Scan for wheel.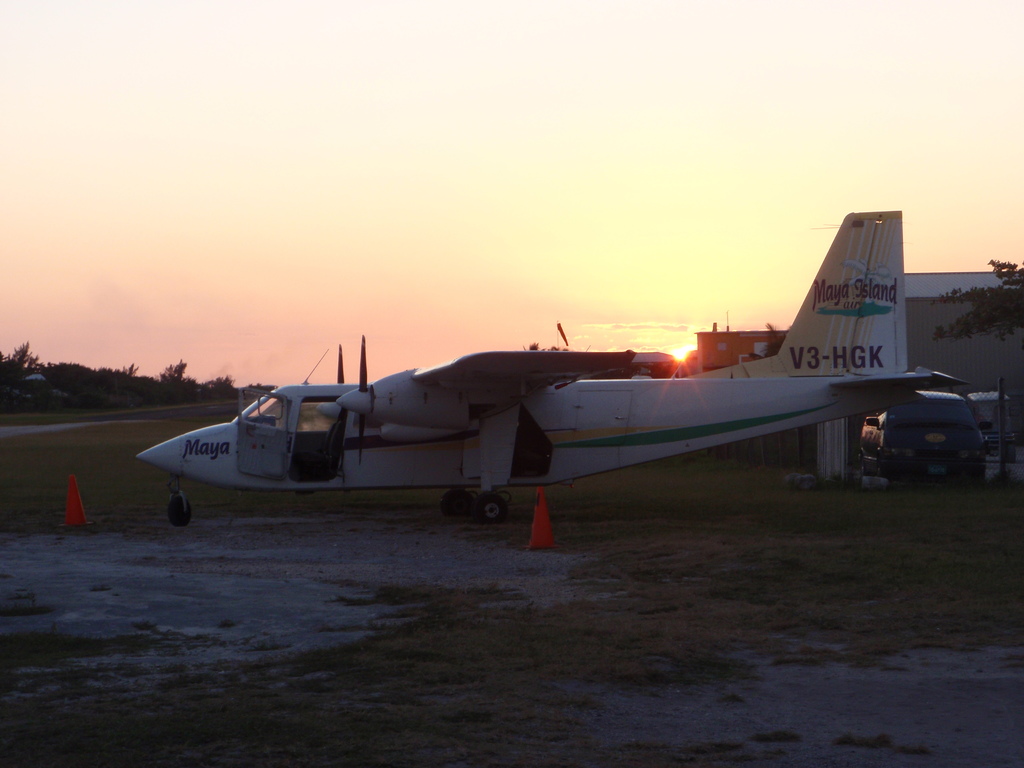
Scan result: bbox=[166, 495, 184, 527].
